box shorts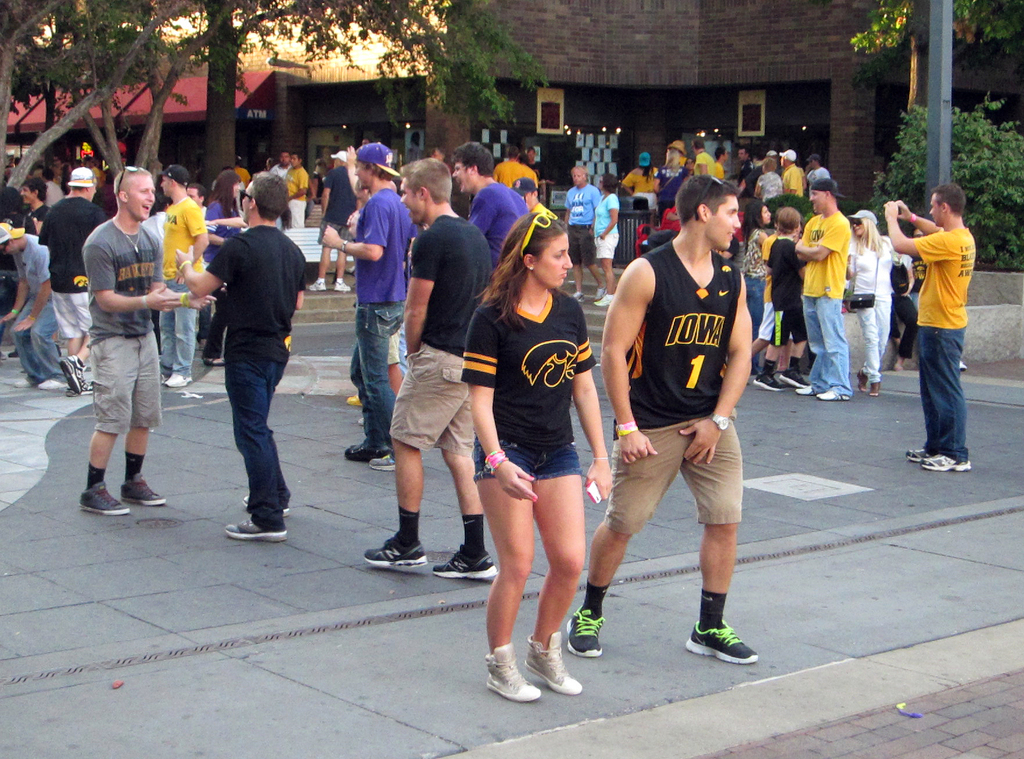
pyautogui.locateOnScreen(631, 190, 657, 216)
